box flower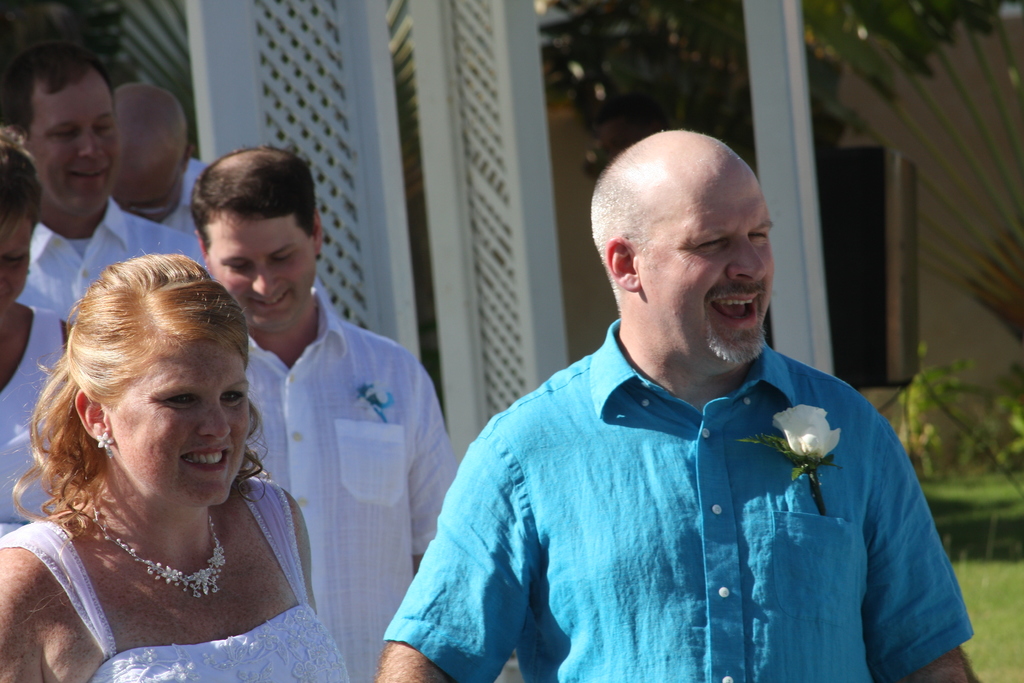
l=161, t=565, r=180, b=585
